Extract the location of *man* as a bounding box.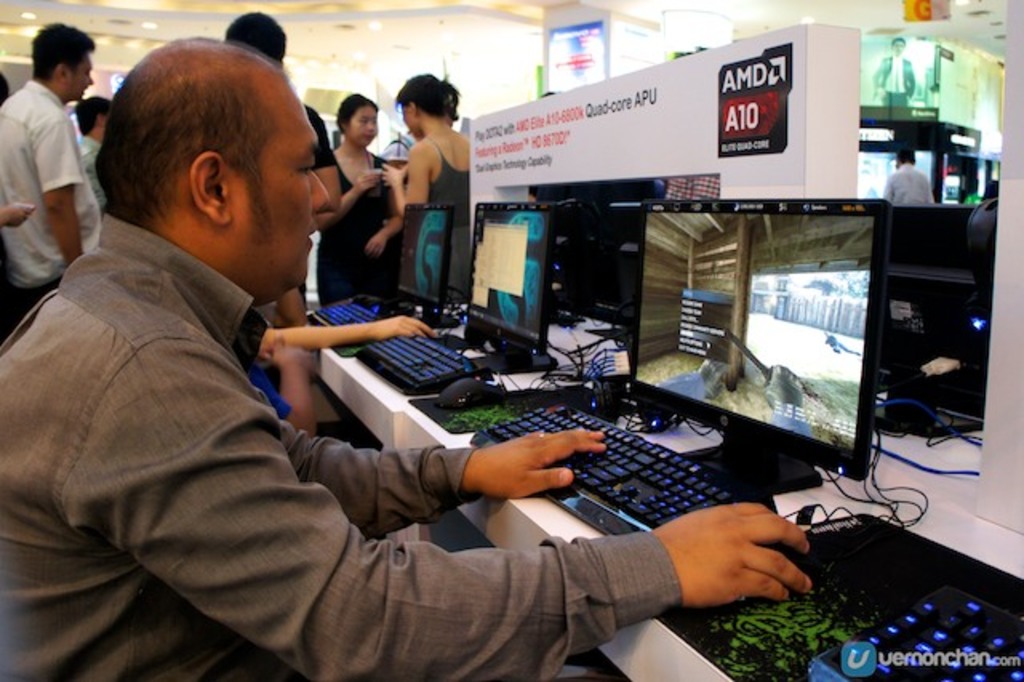
0/34/813/680.
